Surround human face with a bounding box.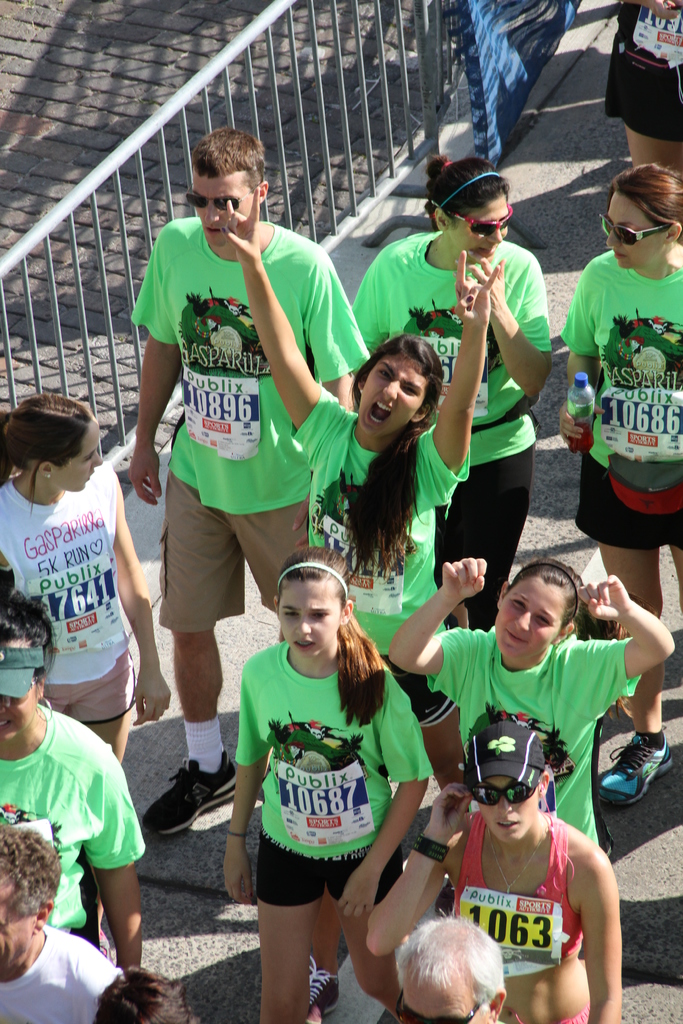
select_region(500, 589, 561, 652).
